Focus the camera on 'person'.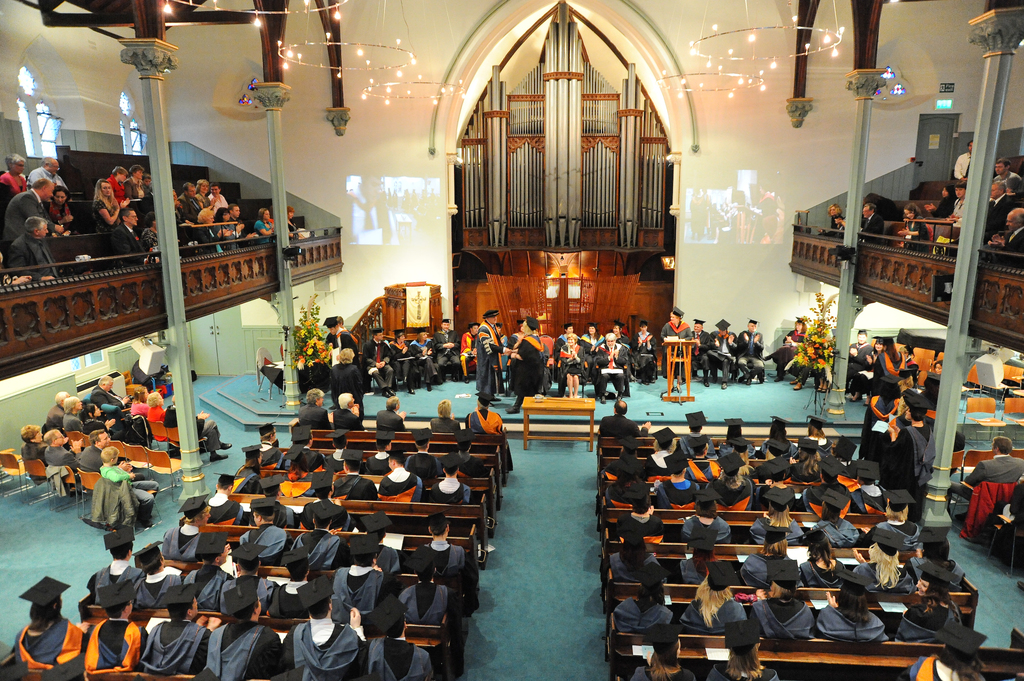
Focus region: 477,311,504,406.
